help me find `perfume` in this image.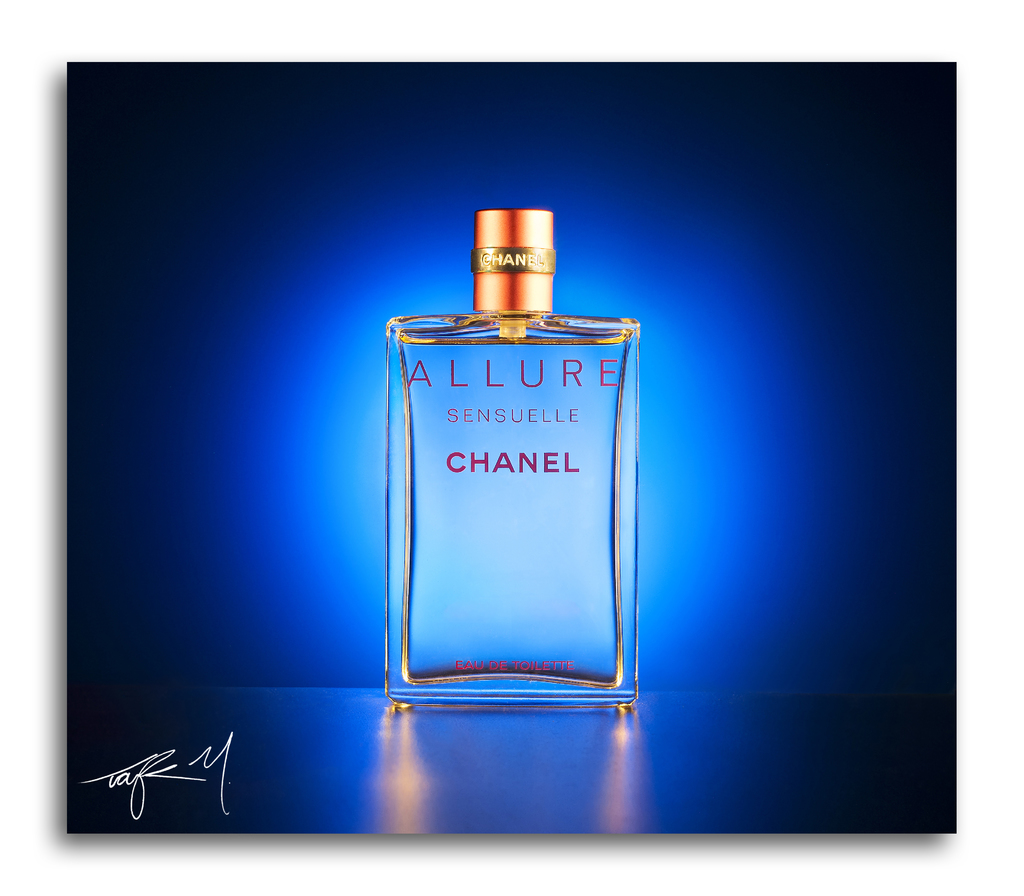
Found it: bbox=[385, 207, 644, 711].
